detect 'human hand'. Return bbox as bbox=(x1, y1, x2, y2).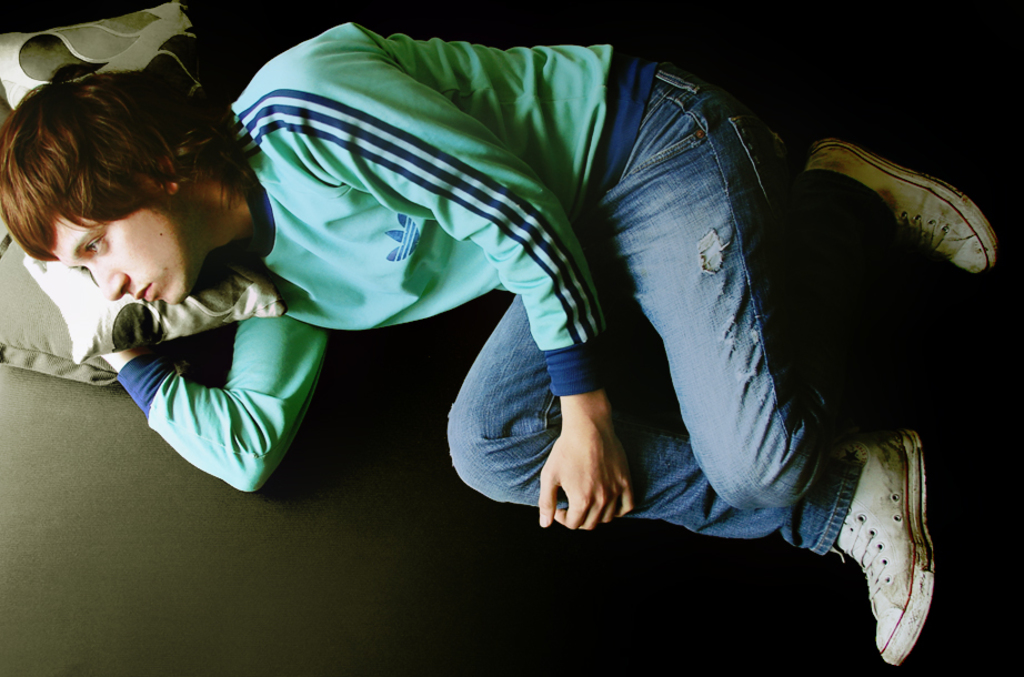
bbox=(539, 361, 643, 534).
